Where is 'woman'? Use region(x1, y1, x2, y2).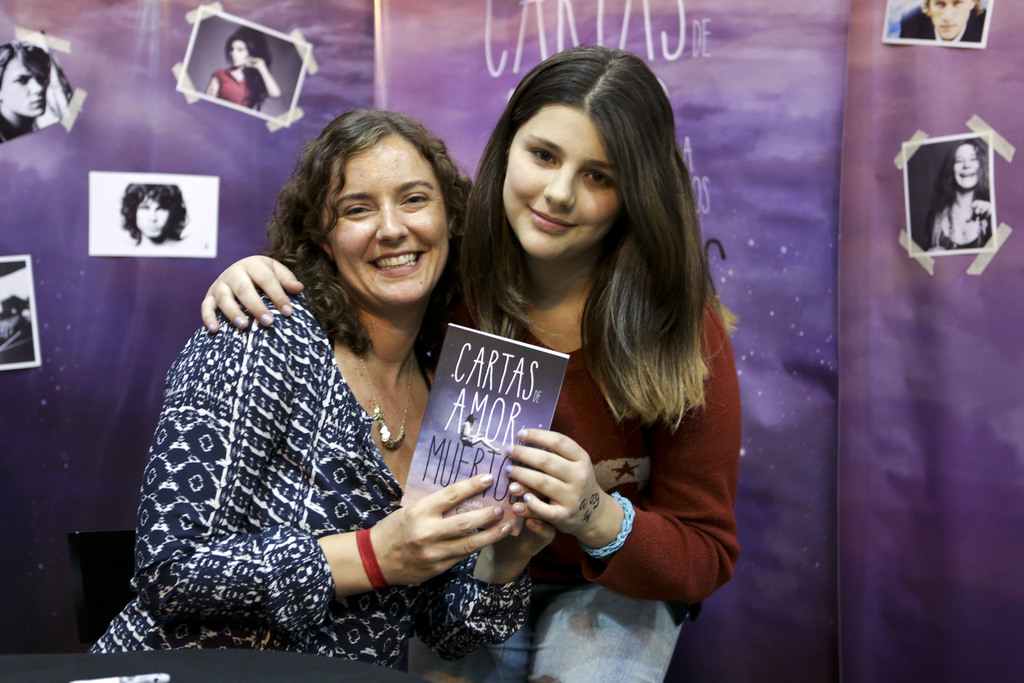
region(927, 136, 995, 251).
